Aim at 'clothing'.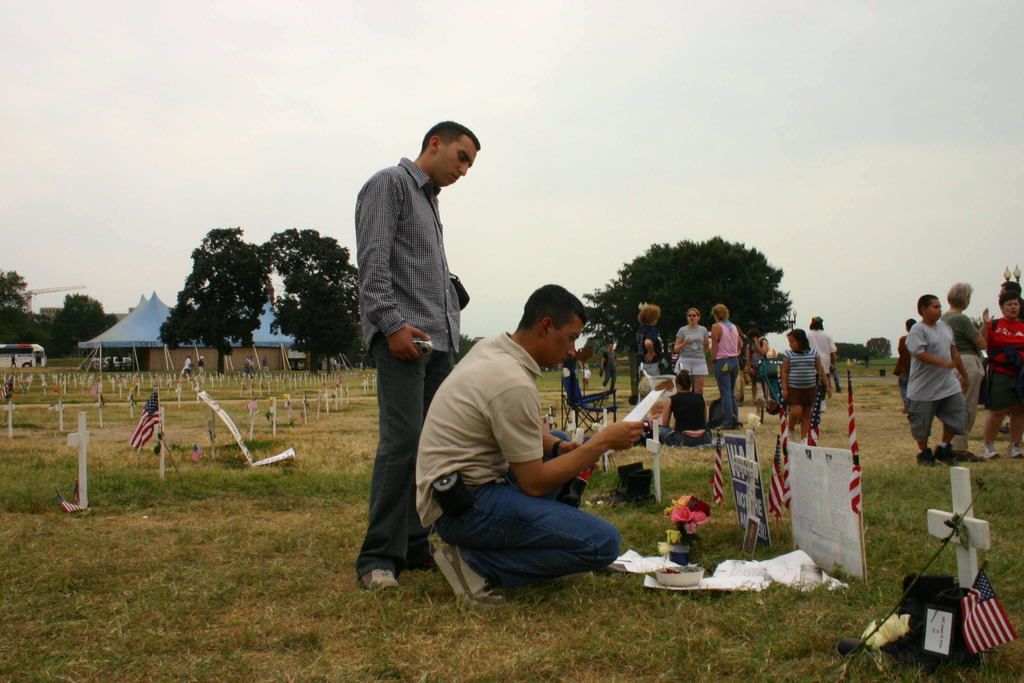
Aimed at left=353, top=156, right=461, bottom=583.
